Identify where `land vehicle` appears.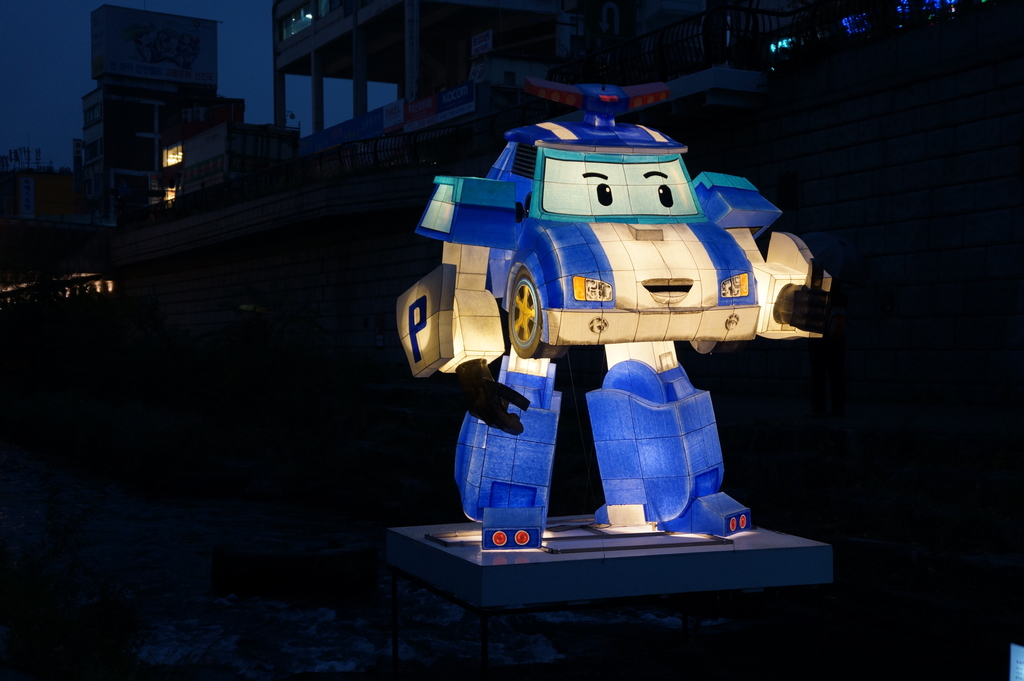
Appears at select_region(491, 141, 758, 359).
